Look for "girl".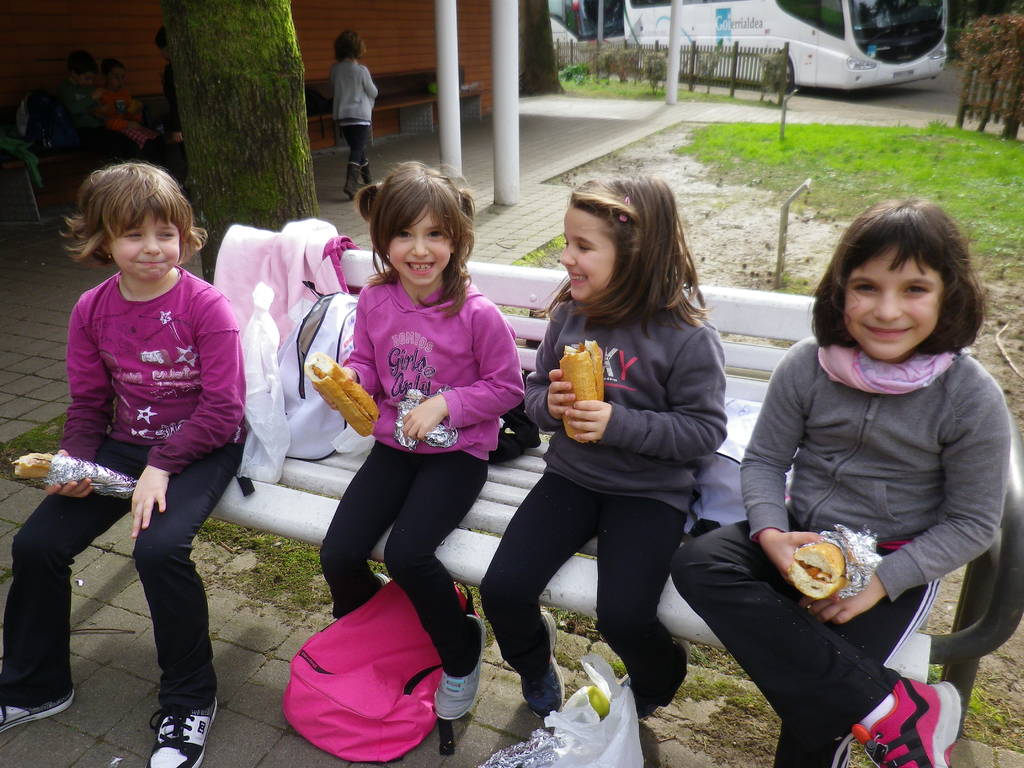
Found: [x1=308, y1=159, x2=523, y2=720].
